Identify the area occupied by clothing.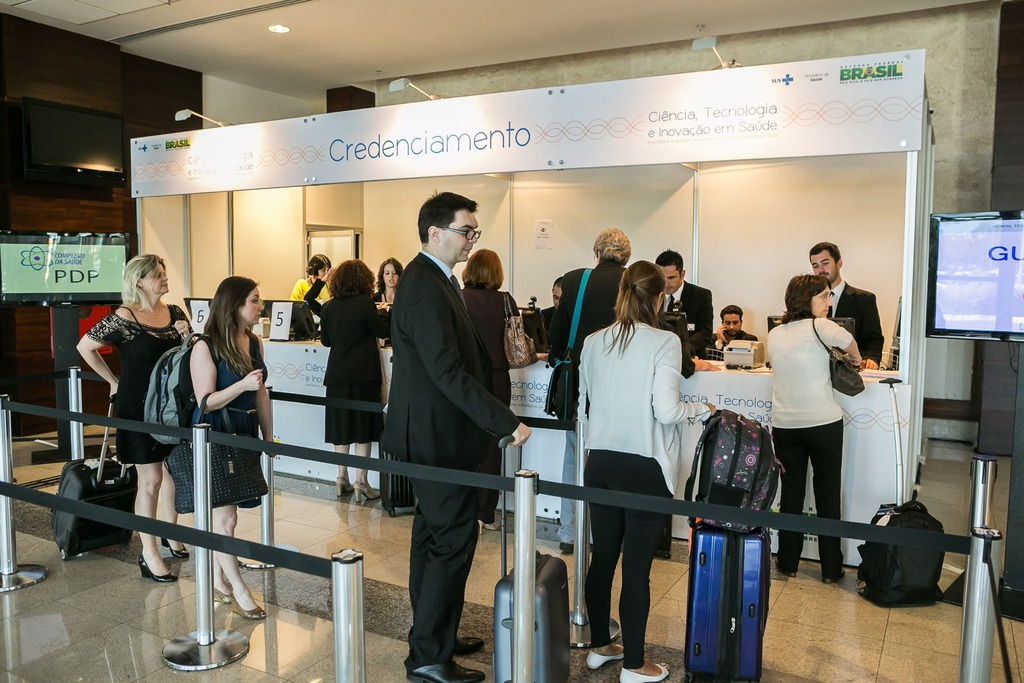
Area: pyautogui.locateOnScreen(391, 251, 524, 671).
